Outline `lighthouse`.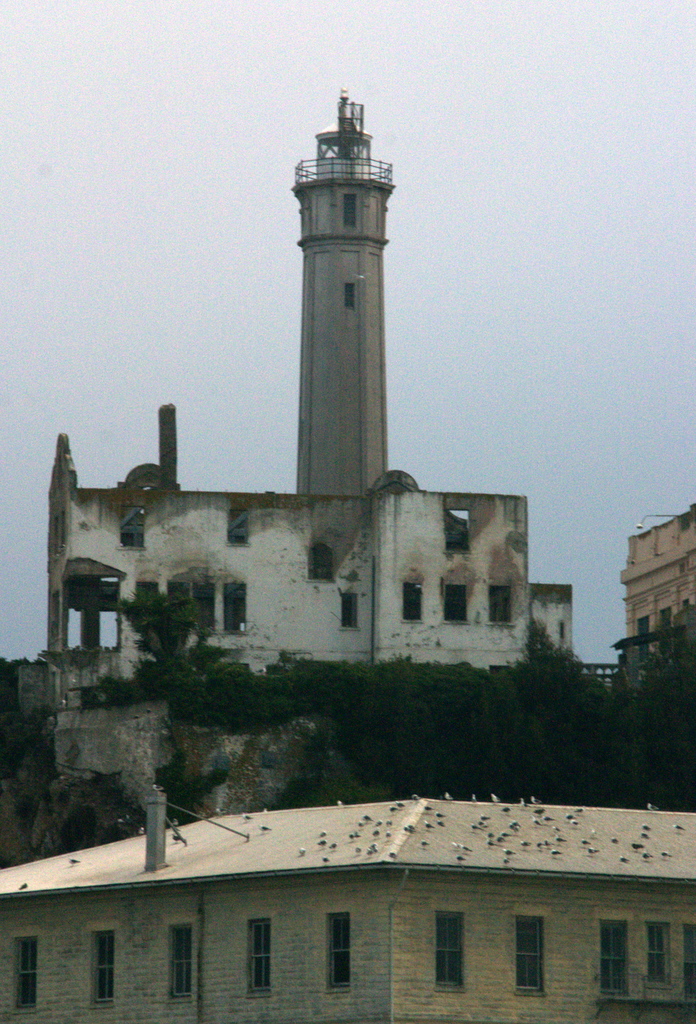
Outline: locate(122, 51, 536, 689).
